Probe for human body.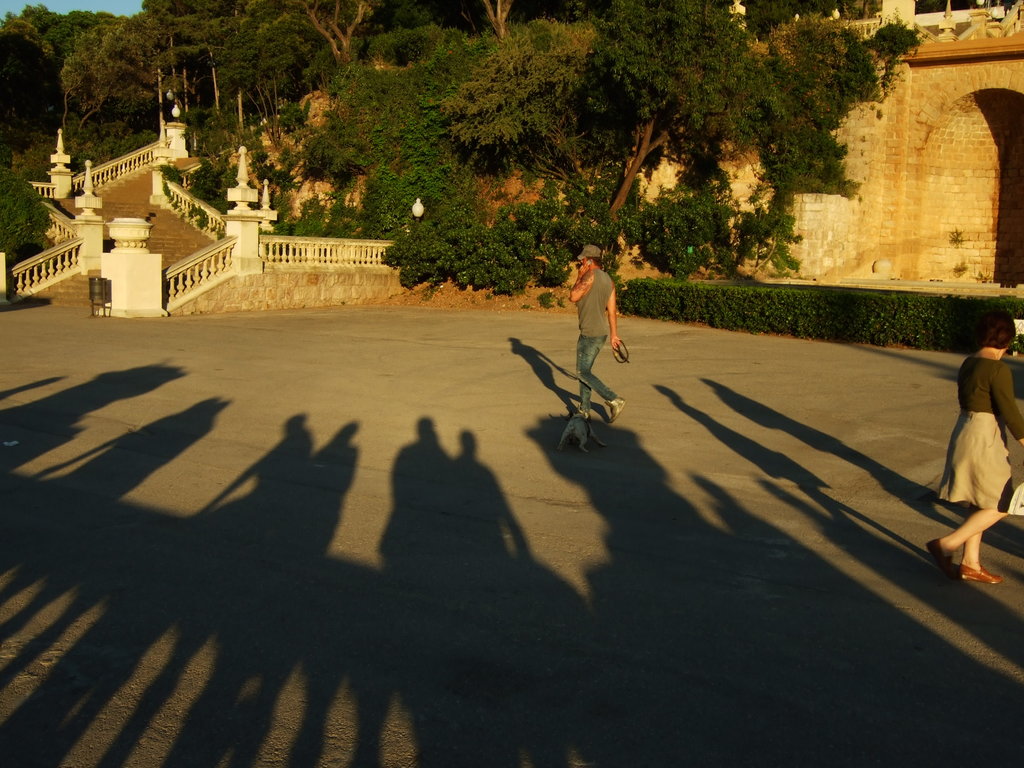
Probe result: region(926, 285, 1023, 584).
